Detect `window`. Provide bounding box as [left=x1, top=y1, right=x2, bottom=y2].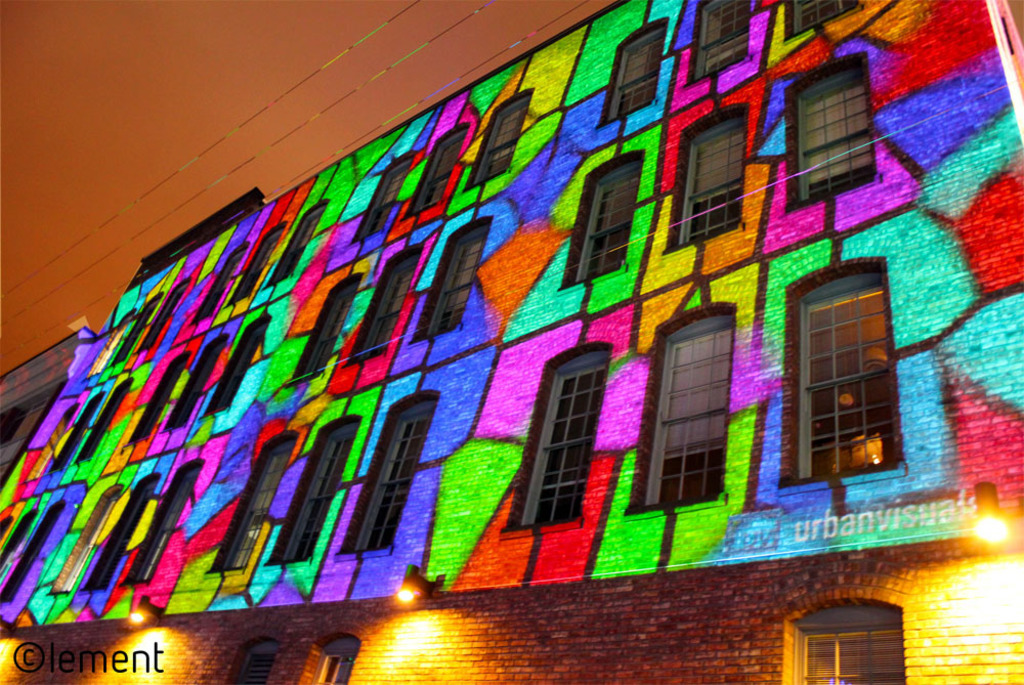
[left=306, top=632, right=357, bottom=684].
